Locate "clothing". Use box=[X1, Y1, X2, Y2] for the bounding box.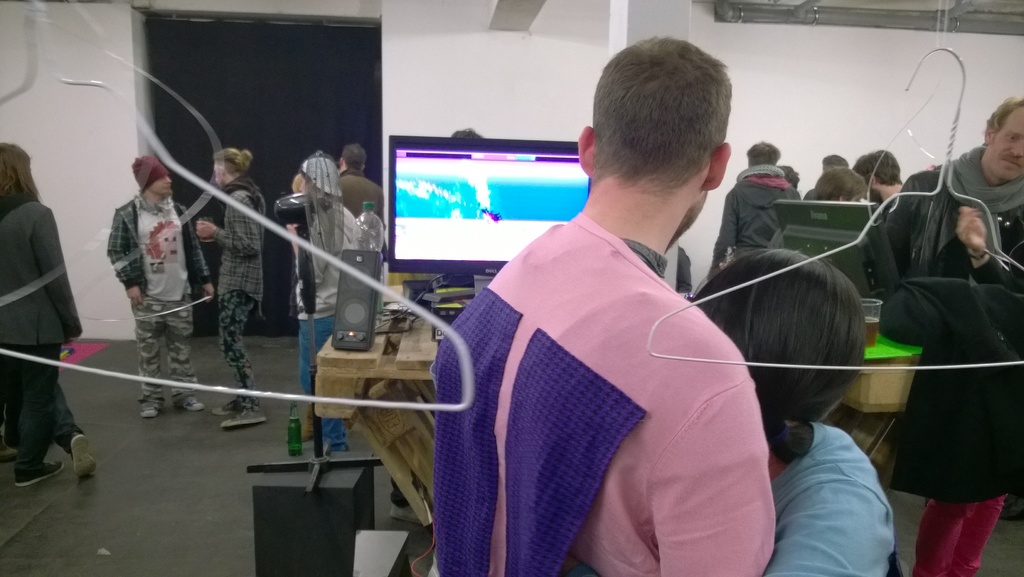
box=[212, 180, 271, 415].
